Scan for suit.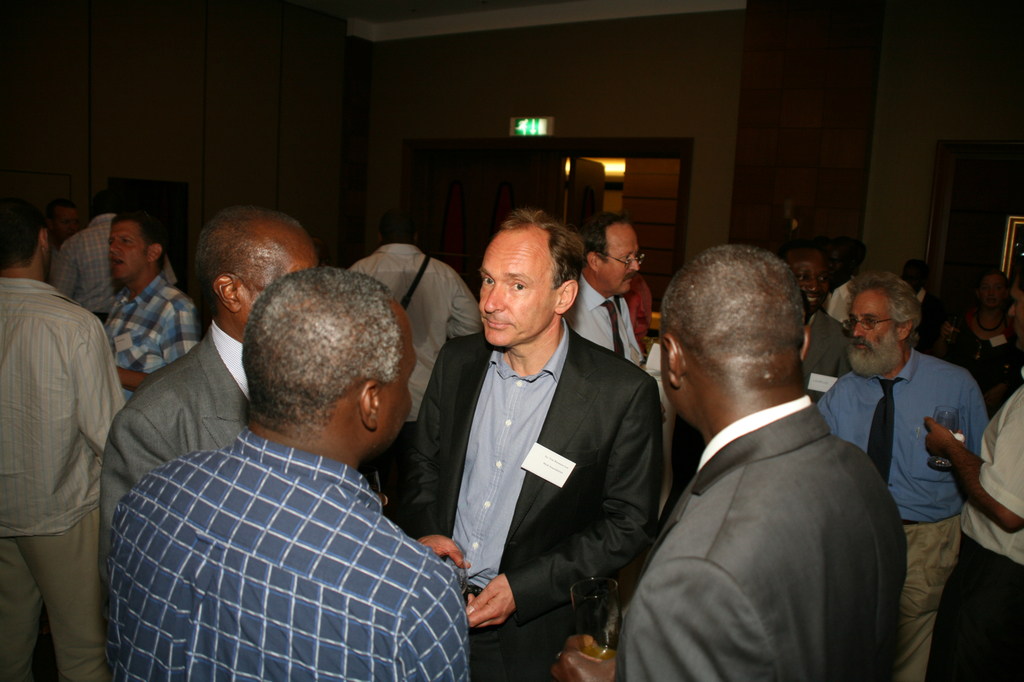
Scan result: (620,395,906,681).
